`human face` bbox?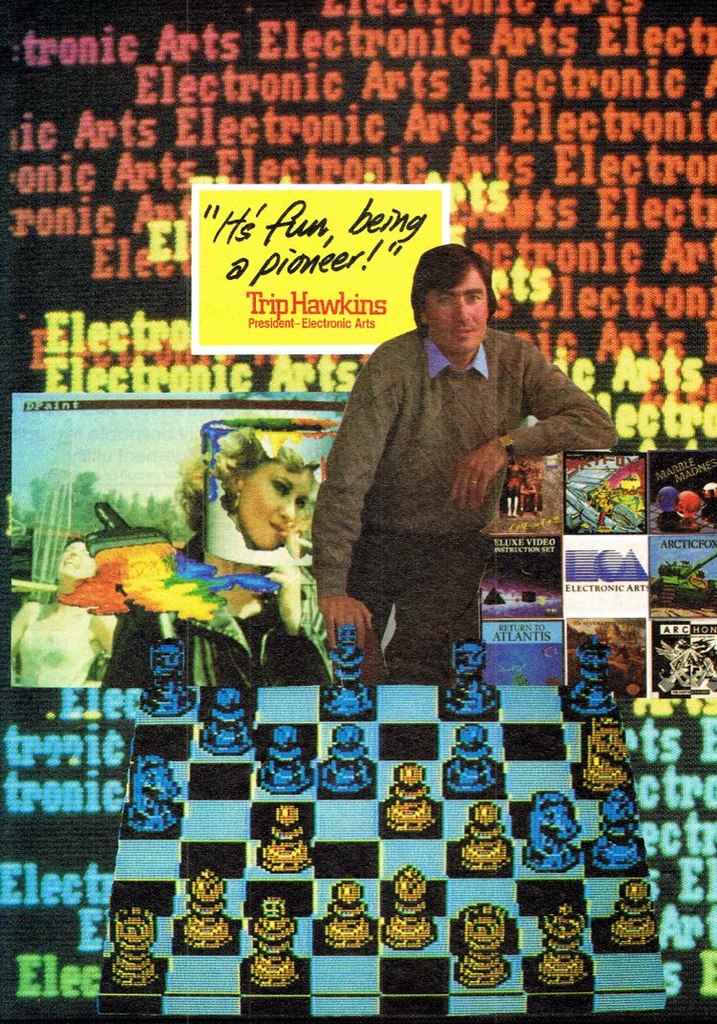
box(429, 267, 490, 349)
